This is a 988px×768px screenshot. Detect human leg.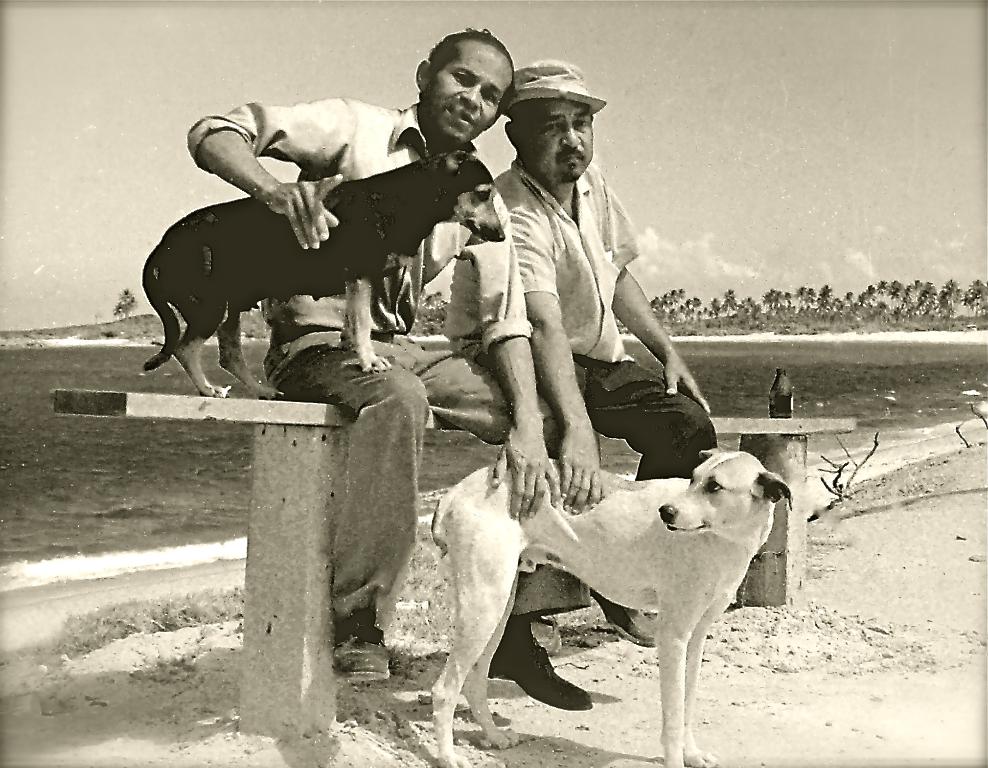
<box>427,363,586,720</box>.
